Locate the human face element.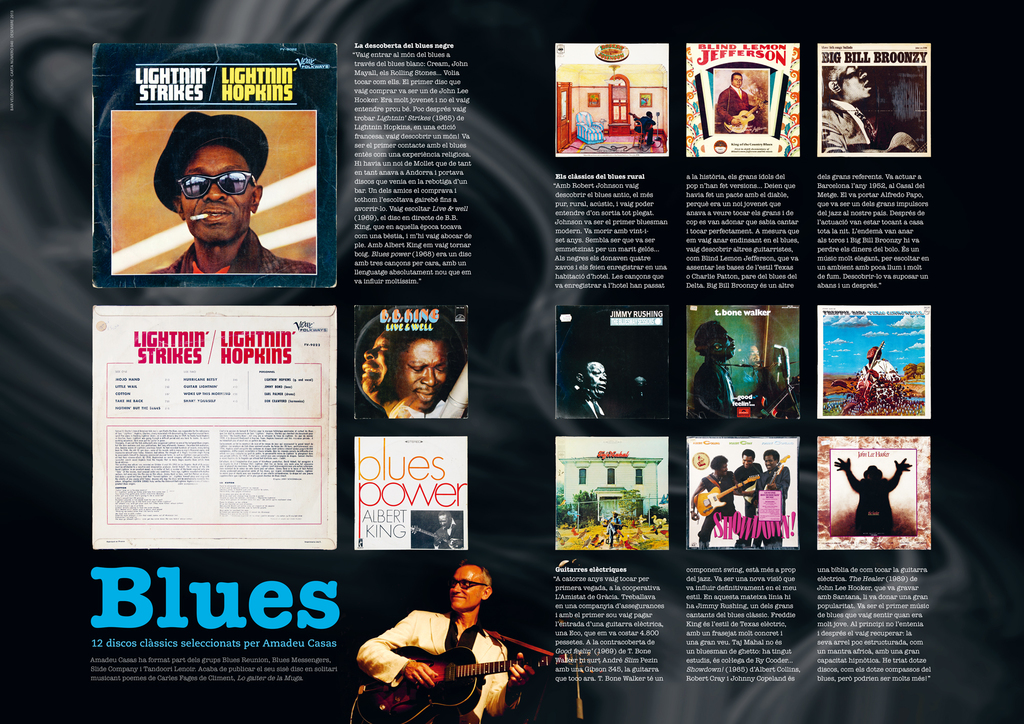
Element bbox: l=178, t=149, r=252, b=245.
